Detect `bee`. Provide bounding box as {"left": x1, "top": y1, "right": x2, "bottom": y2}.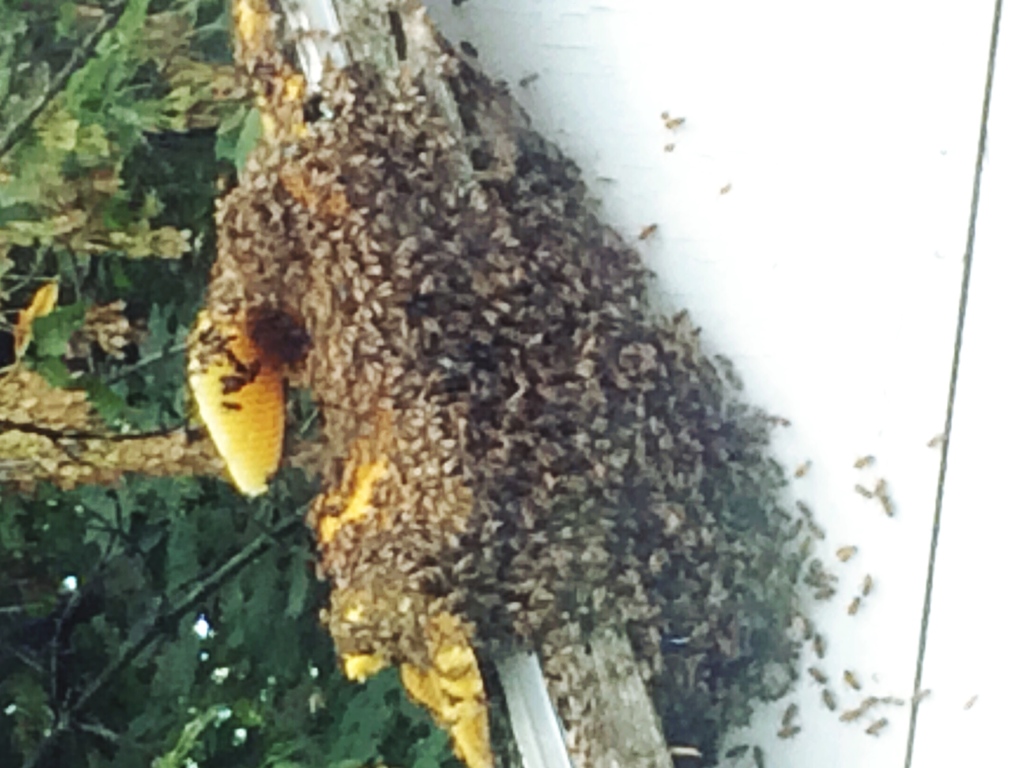
{"left": 726, "top": 735, "right": 753, "bottom": 767}.
